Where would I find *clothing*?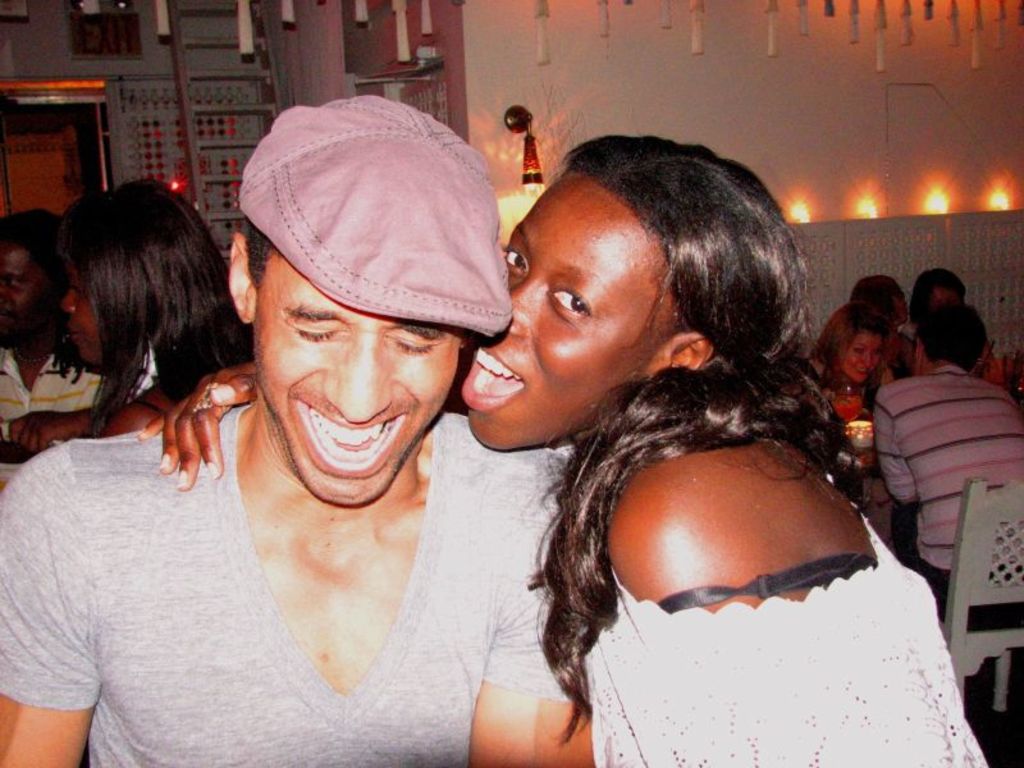
At Rect(563, 500, 988, 767).
